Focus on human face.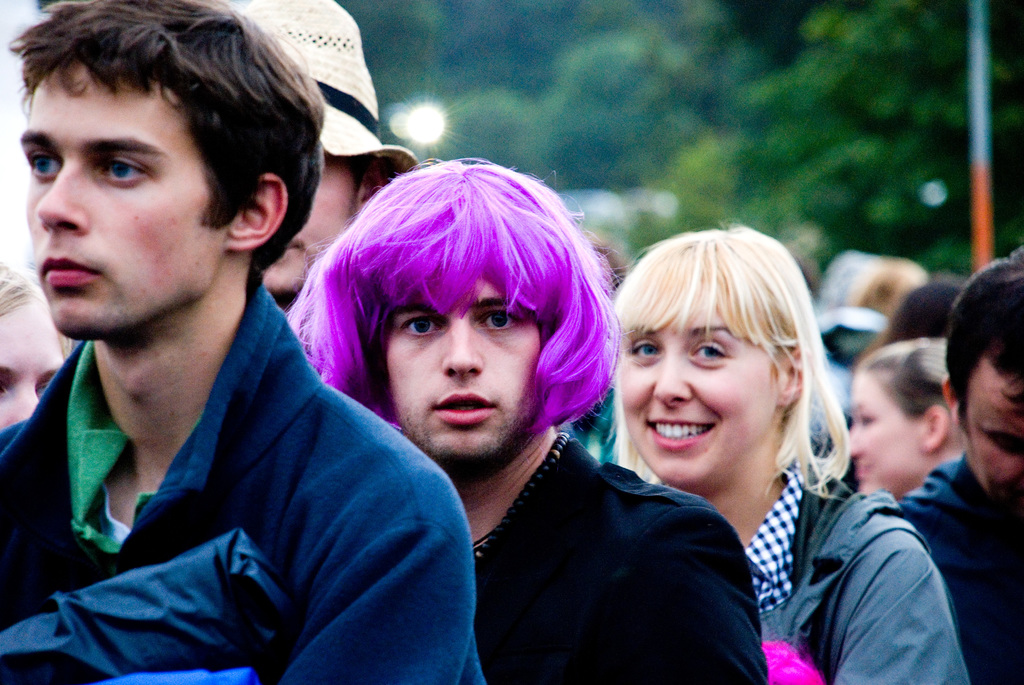
Focused at select_region(383, 279, 545, 469).
